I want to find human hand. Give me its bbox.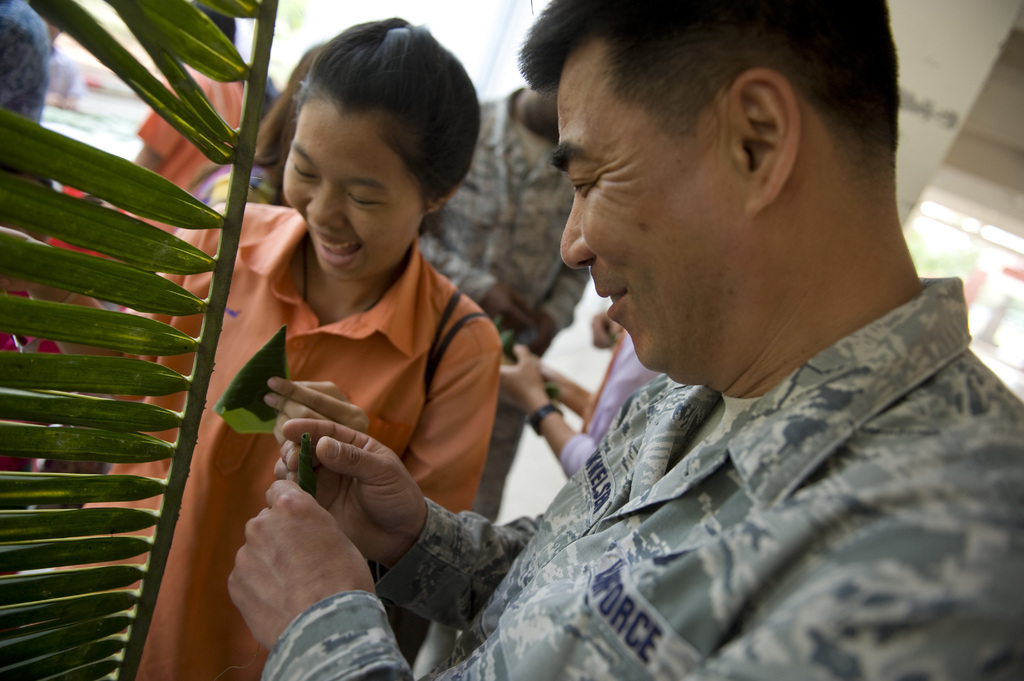
273 421 429 570.
